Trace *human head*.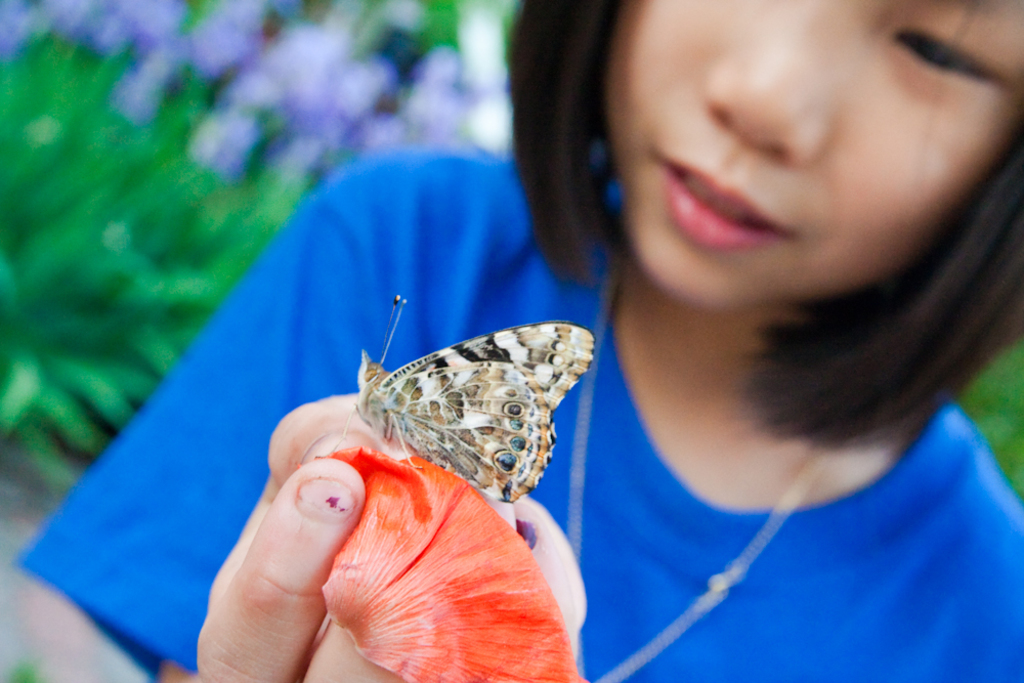
Traced to bbox=[567, 14, 1023, 314].
